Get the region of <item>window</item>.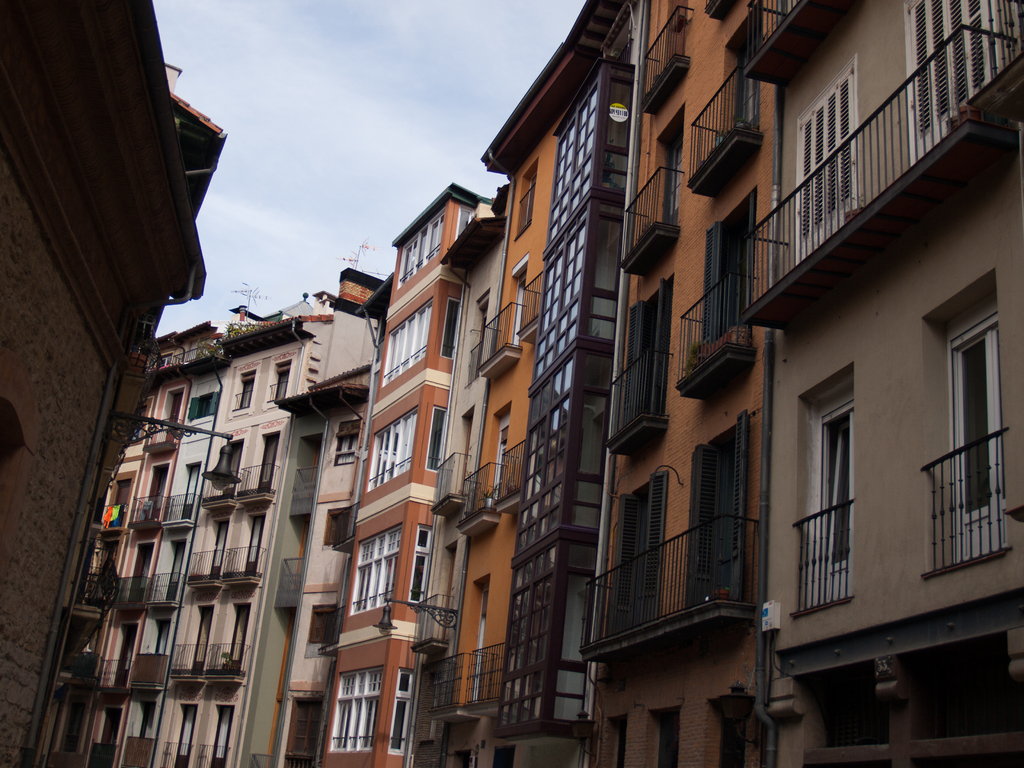
(922,267,1006,607).
